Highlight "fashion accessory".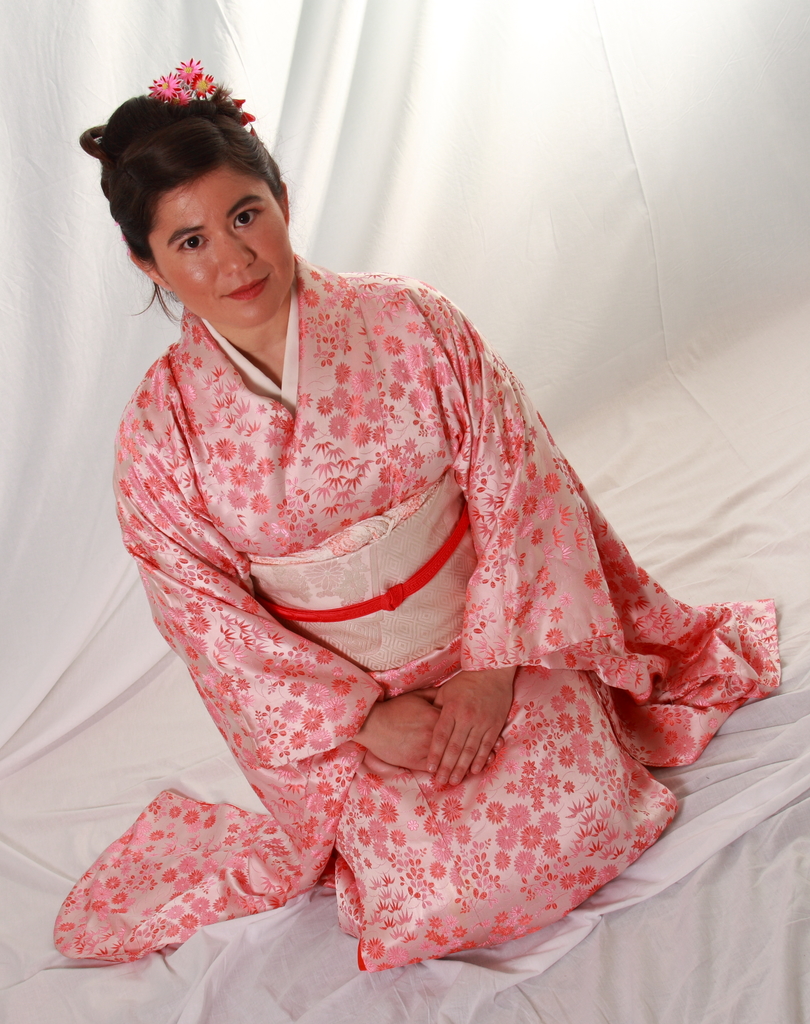
Highlighted region: 145,56,259,136.
